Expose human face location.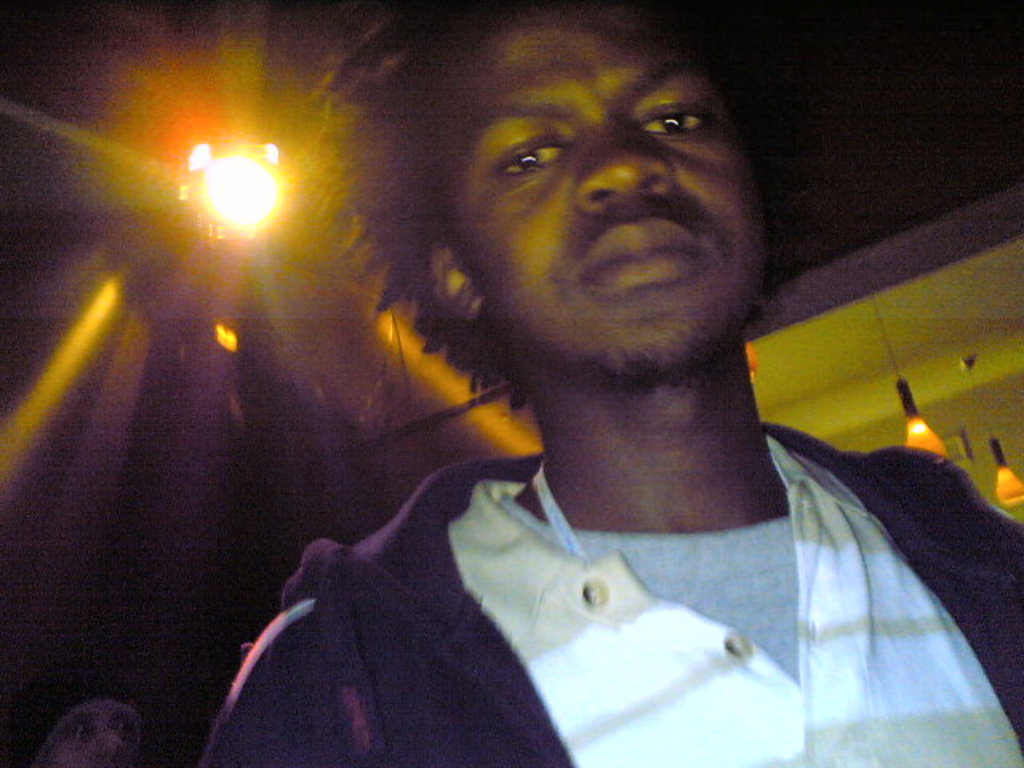
Exposed at left=450, top=11, right=760, bottom=374.
